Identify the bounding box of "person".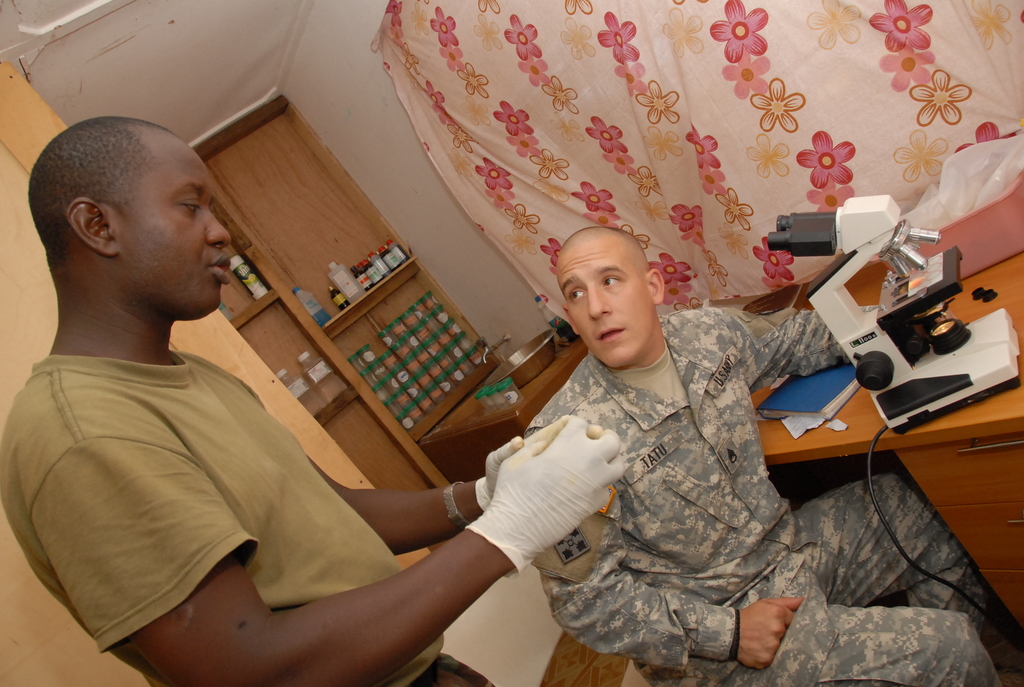
{"left": 0, "top": 116, "right": 632, "bottom": 686}.
